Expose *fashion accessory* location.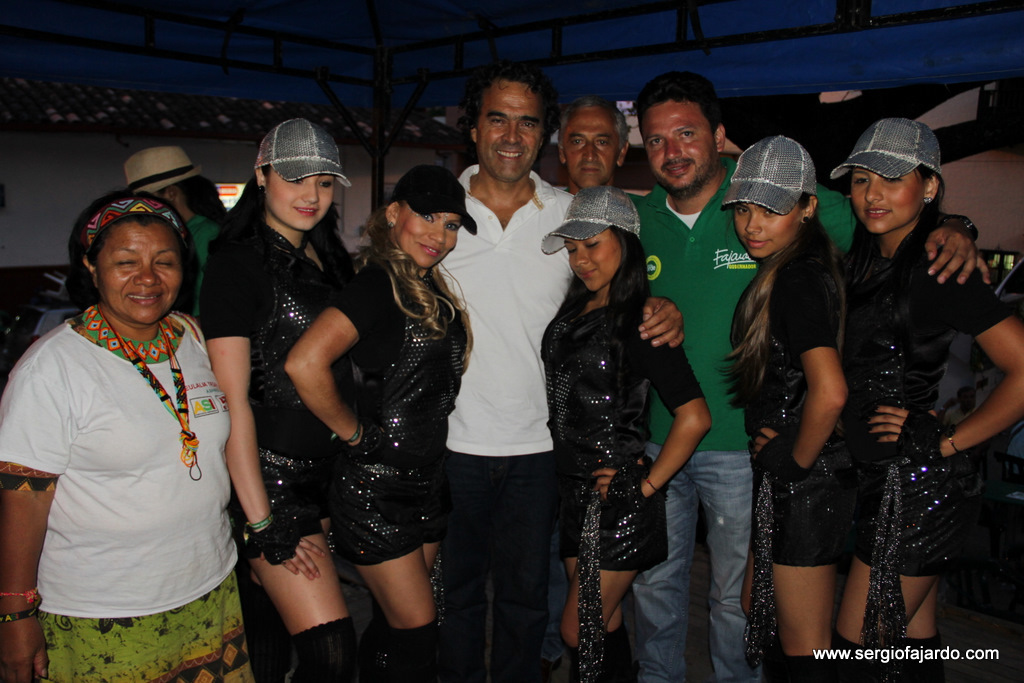
Exposed at 716, 131, 815, 216.
